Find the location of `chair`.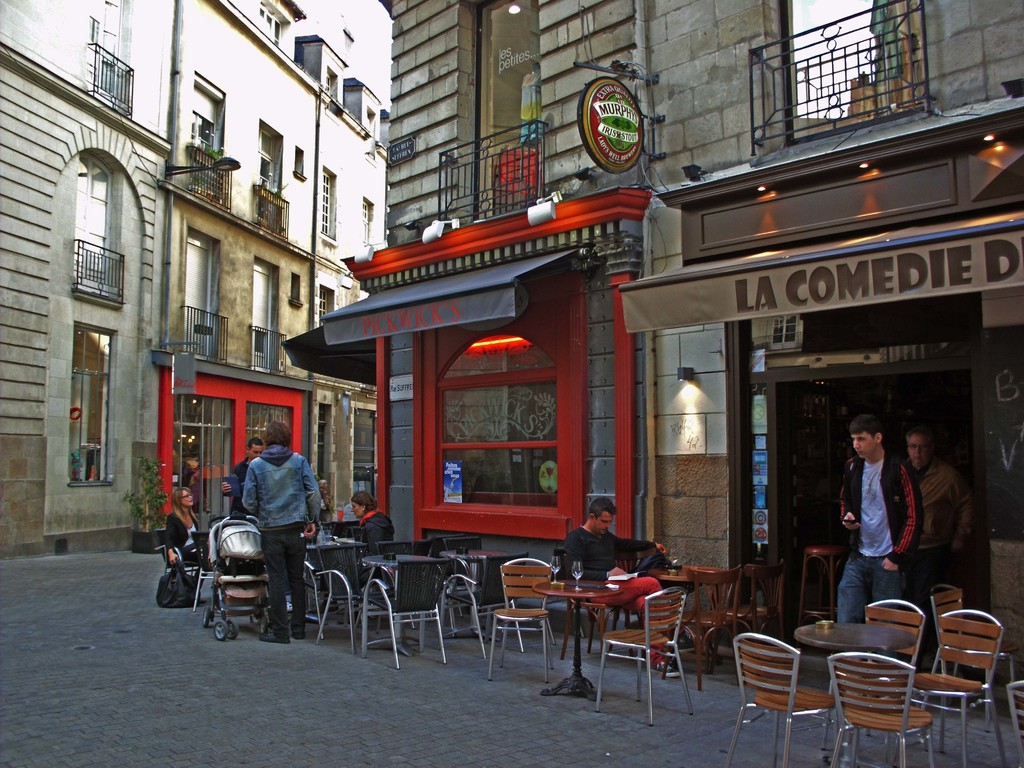
Location: 674/564/736/678.
